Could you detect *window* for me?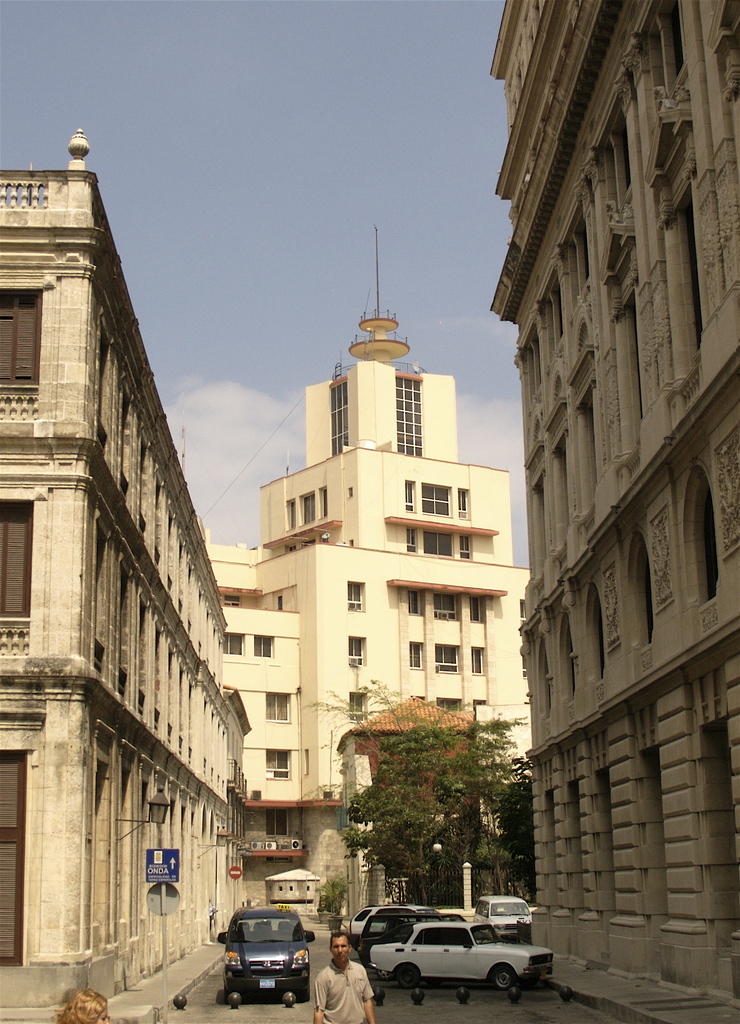
Detection result: locate(467, 597, 481, 621).
